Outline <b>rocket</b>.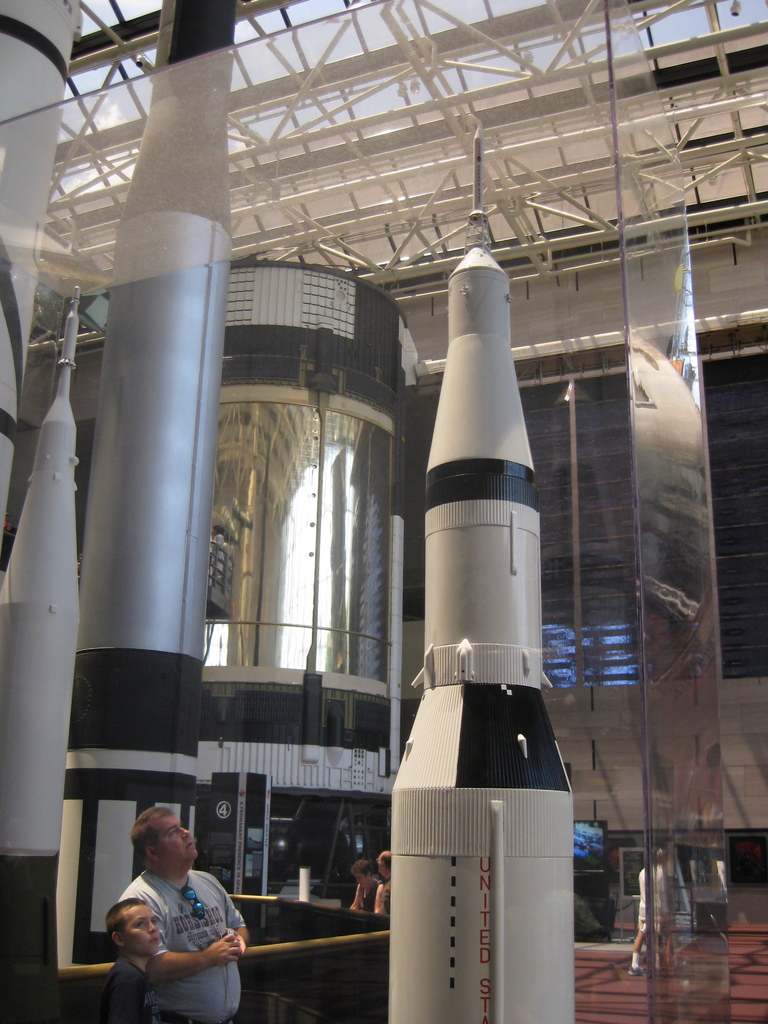
Outline: Rect(95, 0, 232, 956).
